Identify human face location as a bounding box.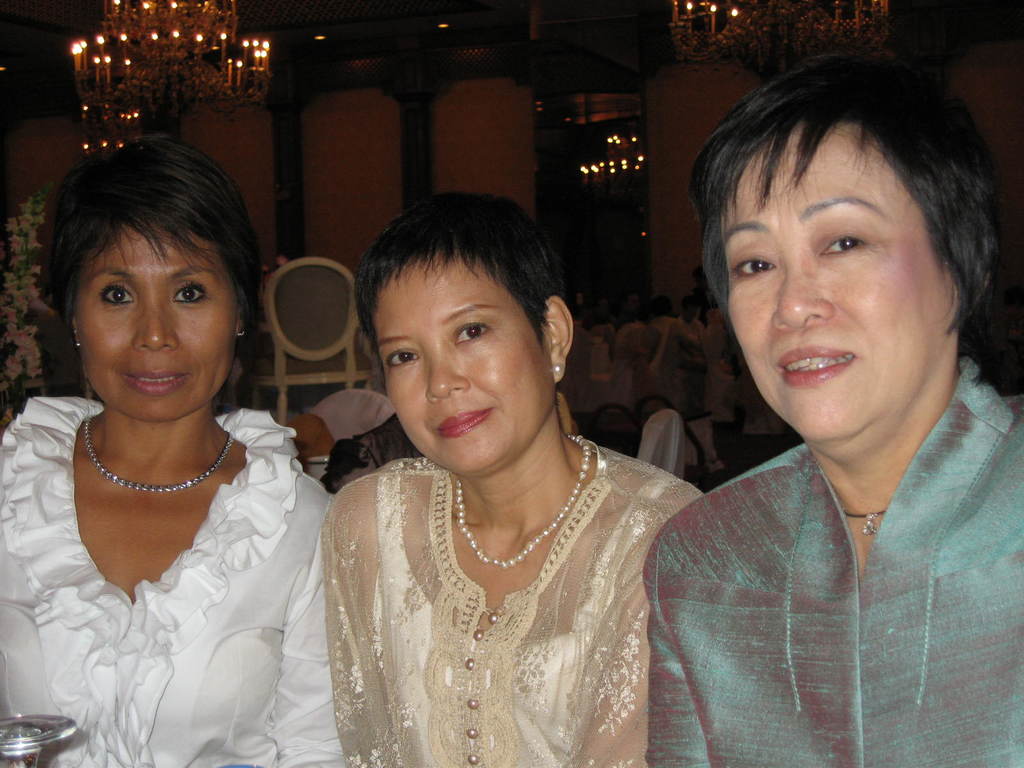
crop(72, 220, 236, 423).
